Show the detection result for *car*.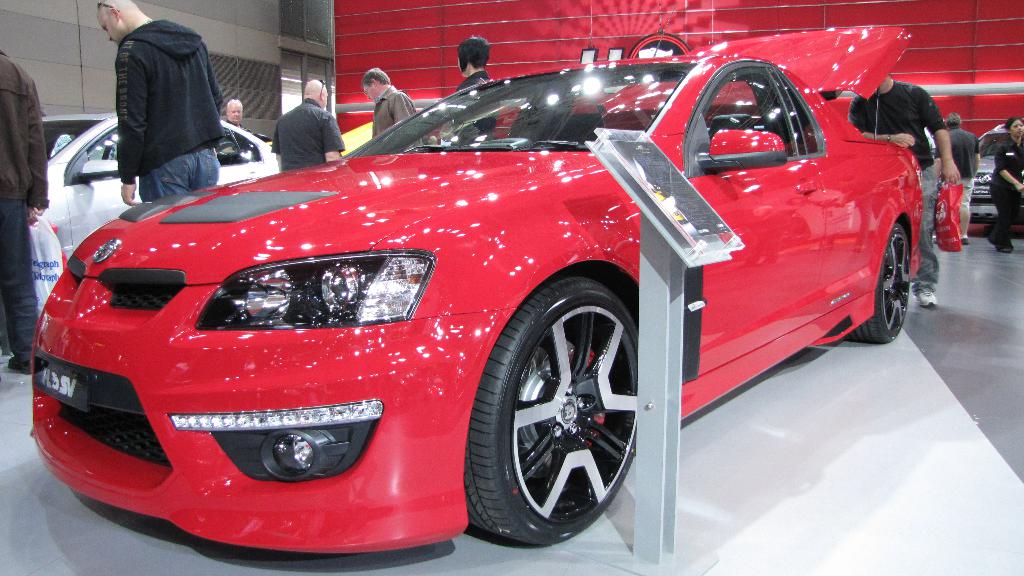
locate(40, 111, 280, 267).
